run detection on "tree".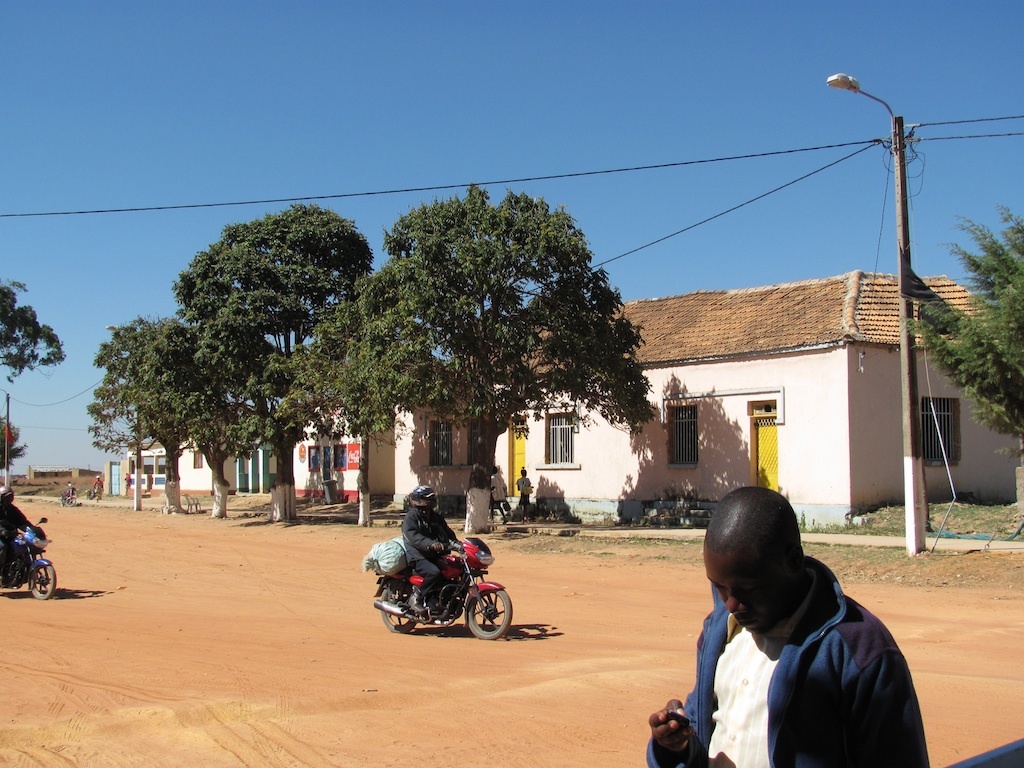
Result: {"left": 906, "top": 198, "right": 1023, "bottom": 458}.
